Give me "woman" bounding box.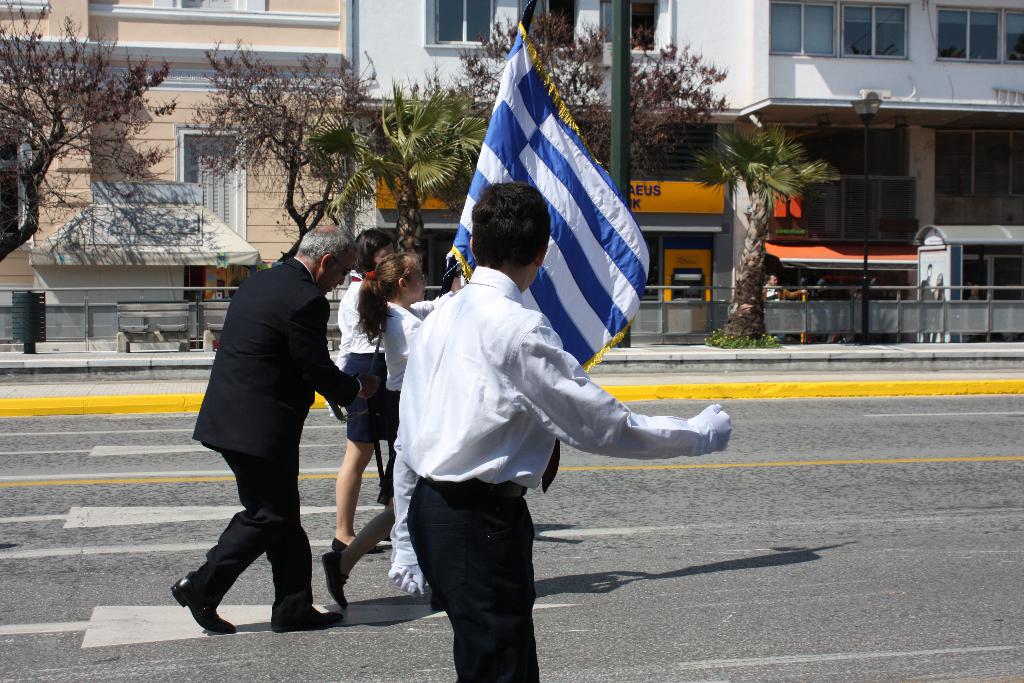
box=[329, 231, 394, 550].
